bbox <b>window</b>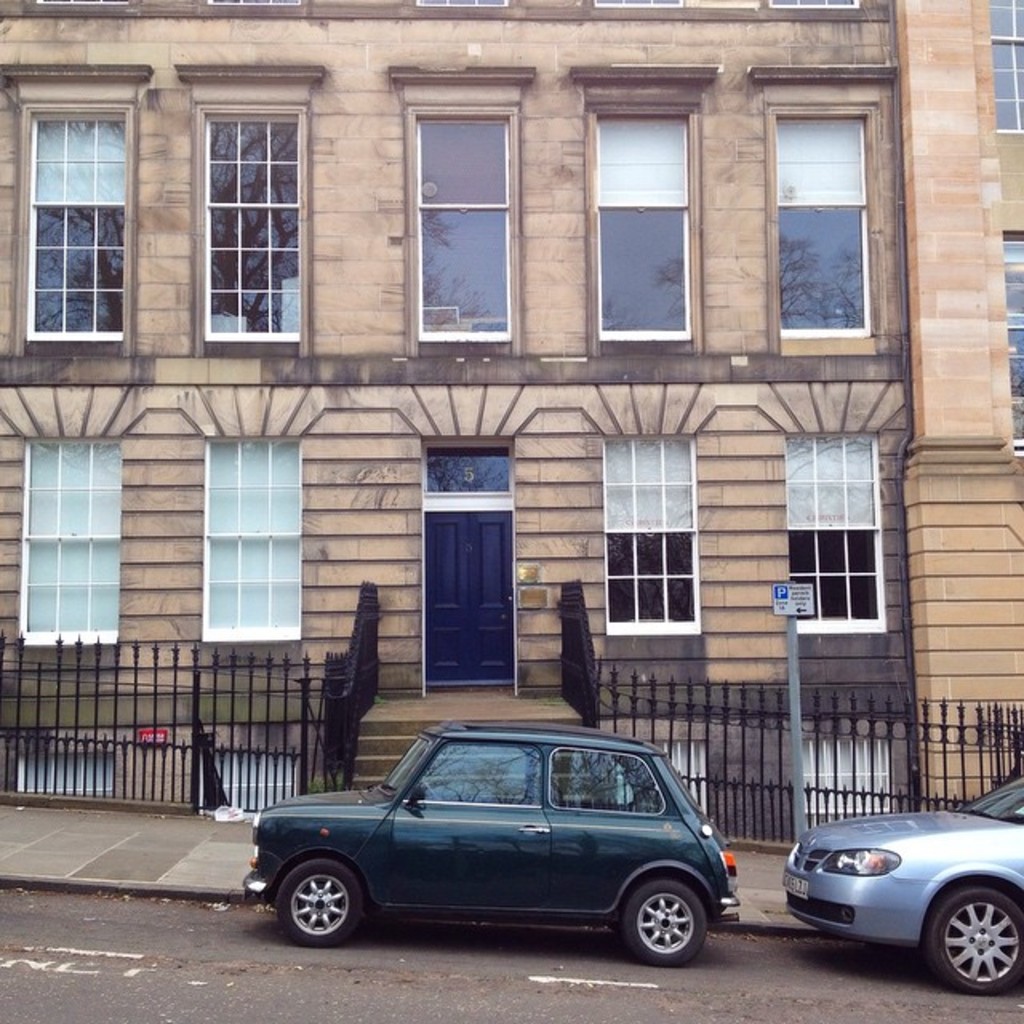
crop(750, 64, 904, 352)
